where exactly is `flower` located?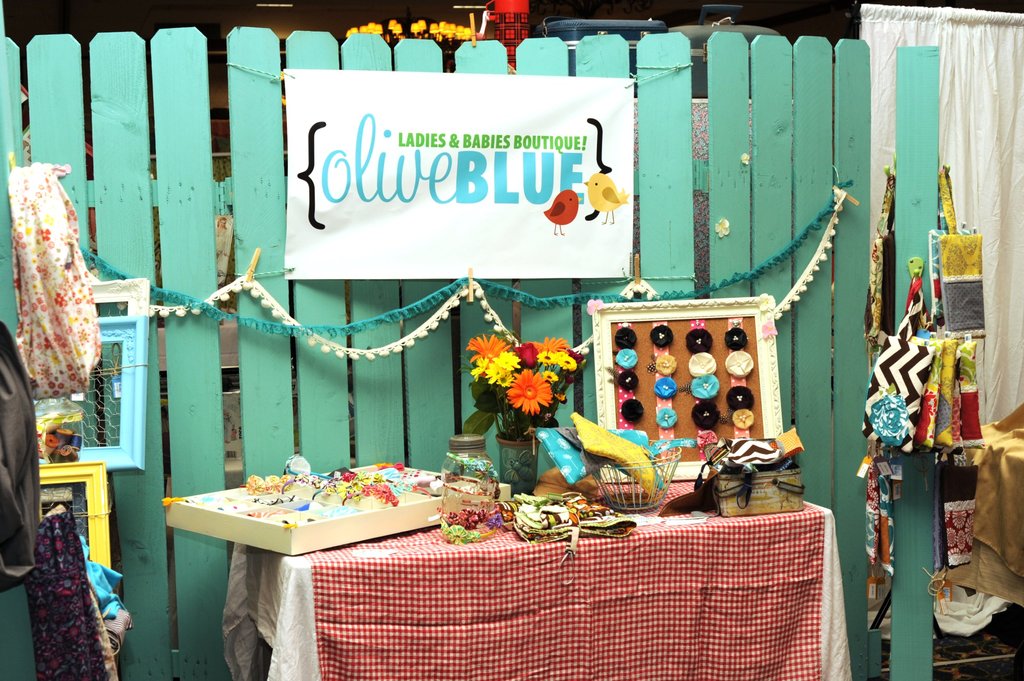
Its bounding box is 470,355,489,376.
